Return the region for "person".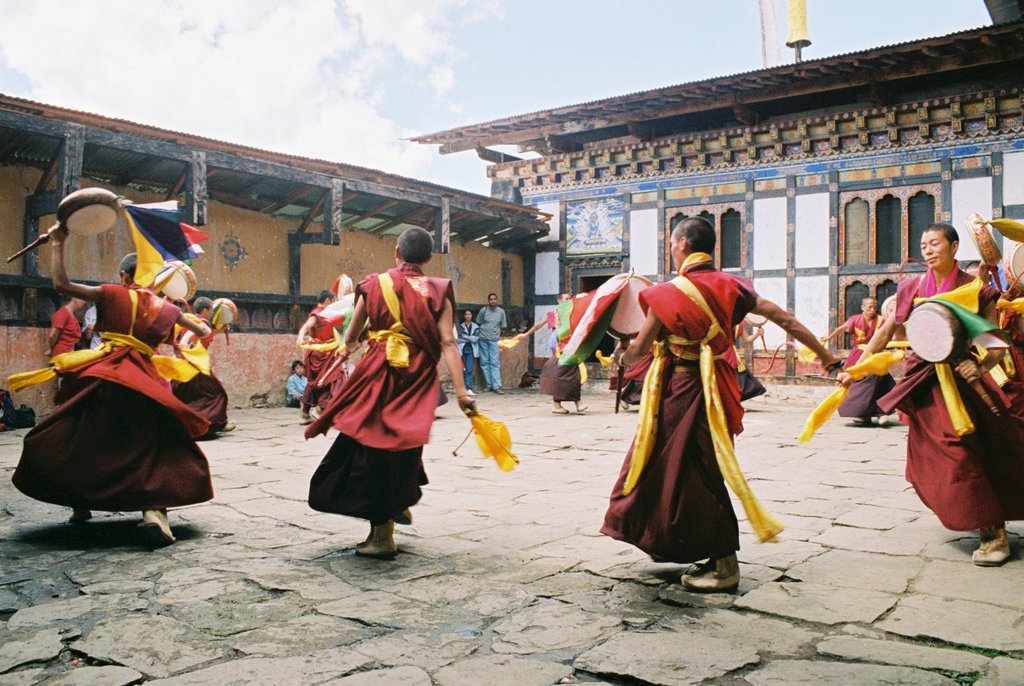
BBox(449, 309, 482, 398).
